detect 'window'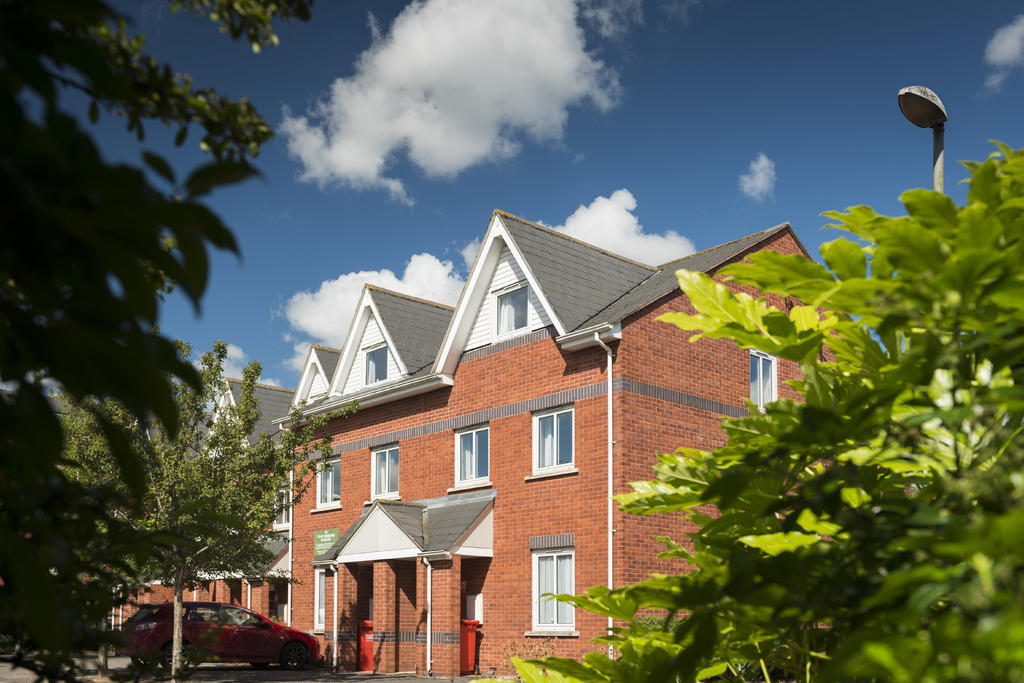
<box>362,340,385,383</box>
